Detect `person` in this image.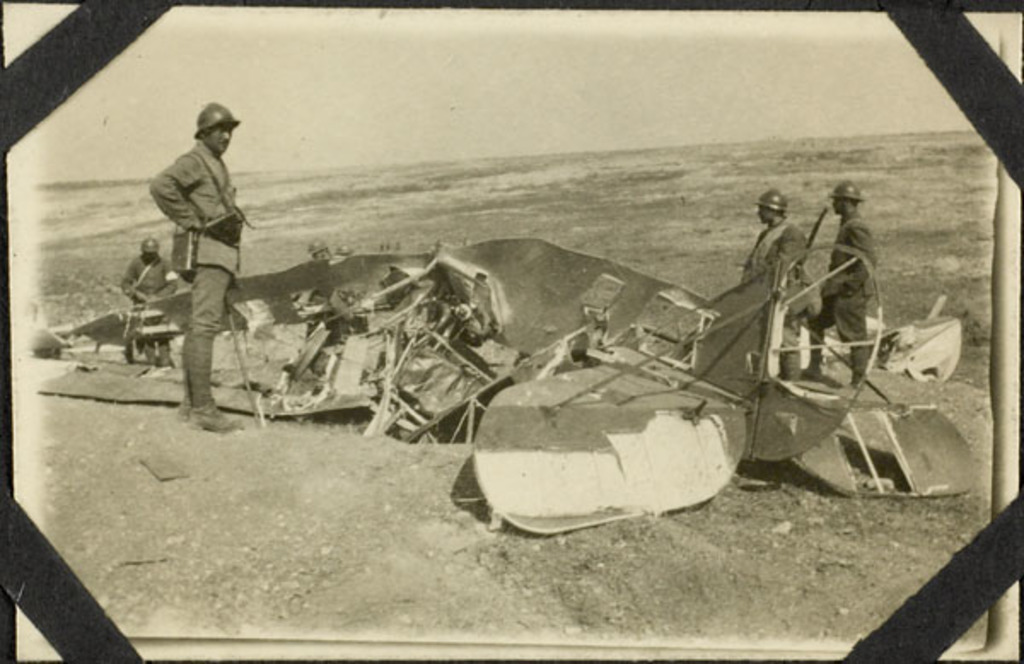
Detection: detection(119, 234, 177, 364).
